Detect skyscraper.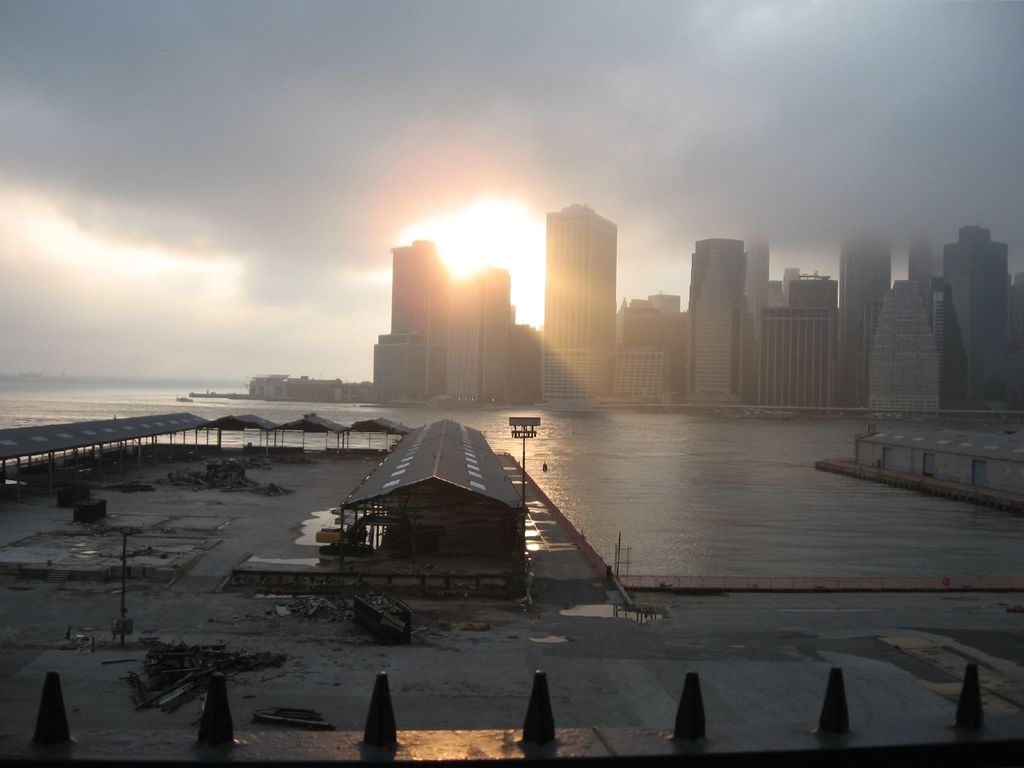
Detected at bbox(902, 228, 943, 298).
